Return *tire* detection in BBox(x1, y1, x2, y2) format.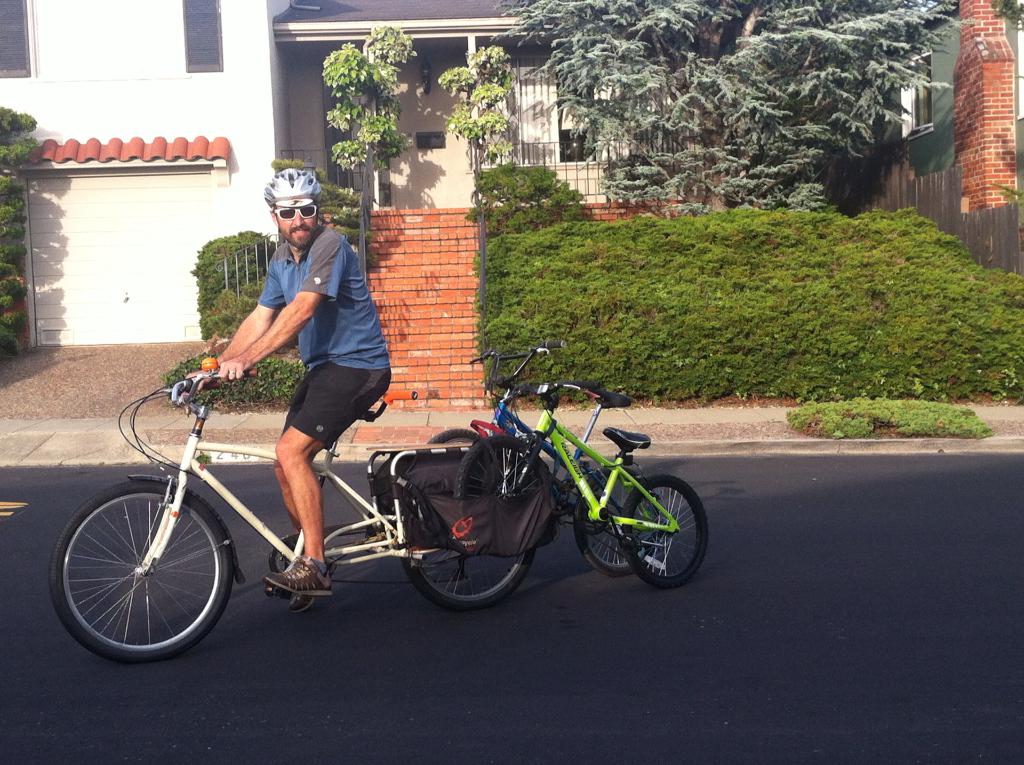
BBox(456, 434, 529, 504).
